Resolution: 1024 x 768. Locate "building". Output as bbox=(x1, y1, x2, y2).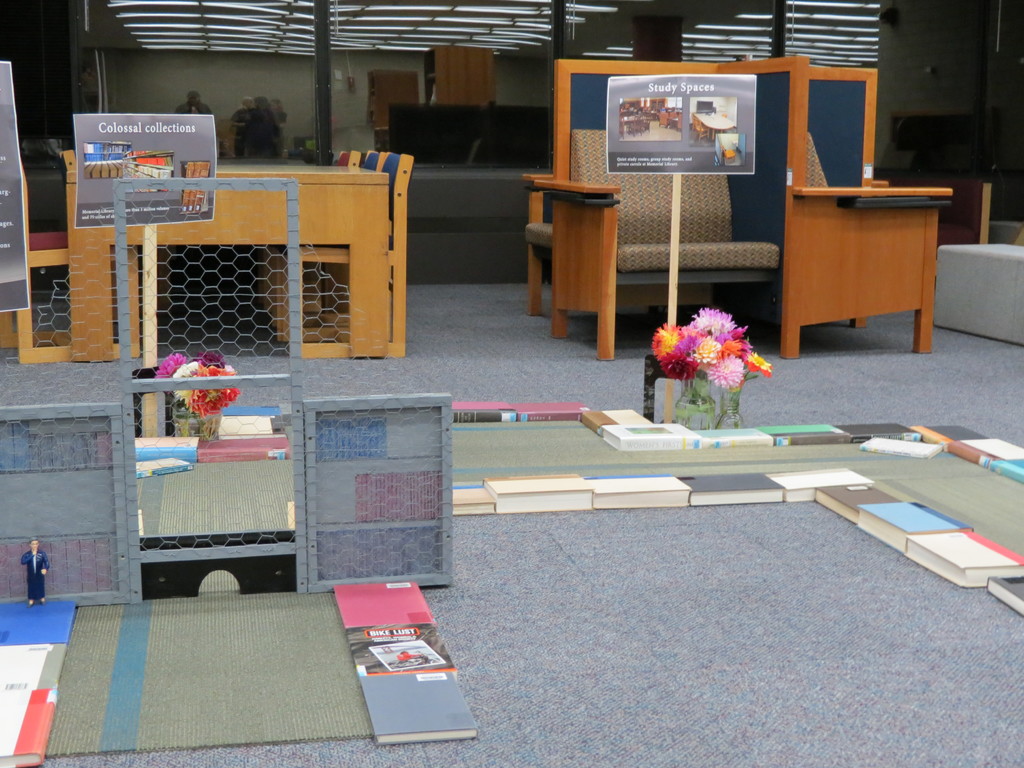
bbox=(0, 0, 1023, 767).
